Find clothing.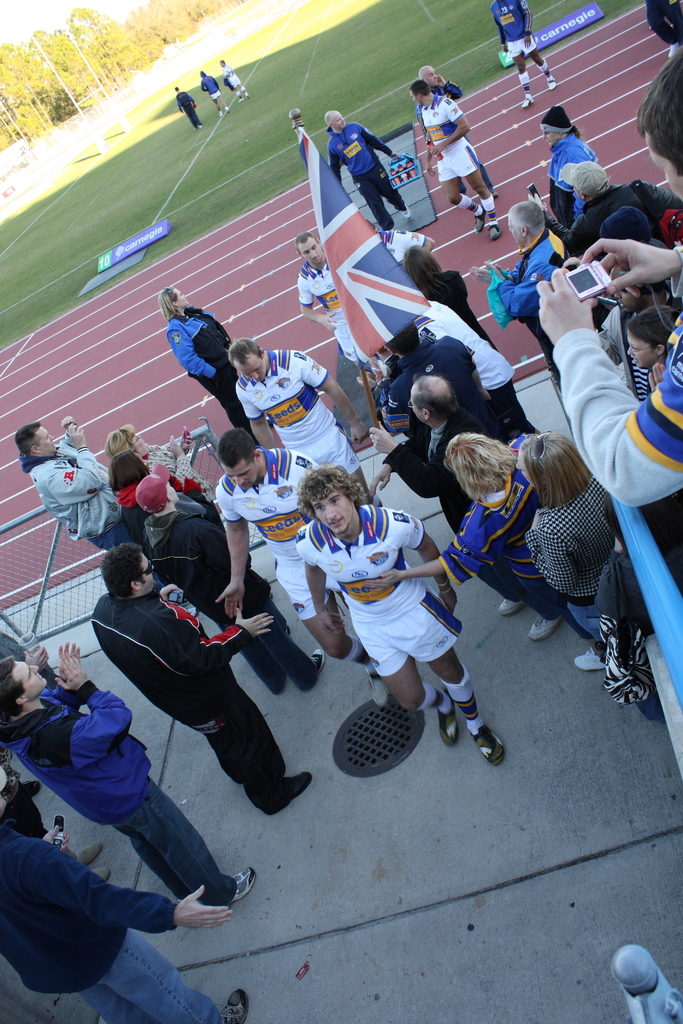
pyautogui.locateOnScreen(544, 101, 605, 228).
